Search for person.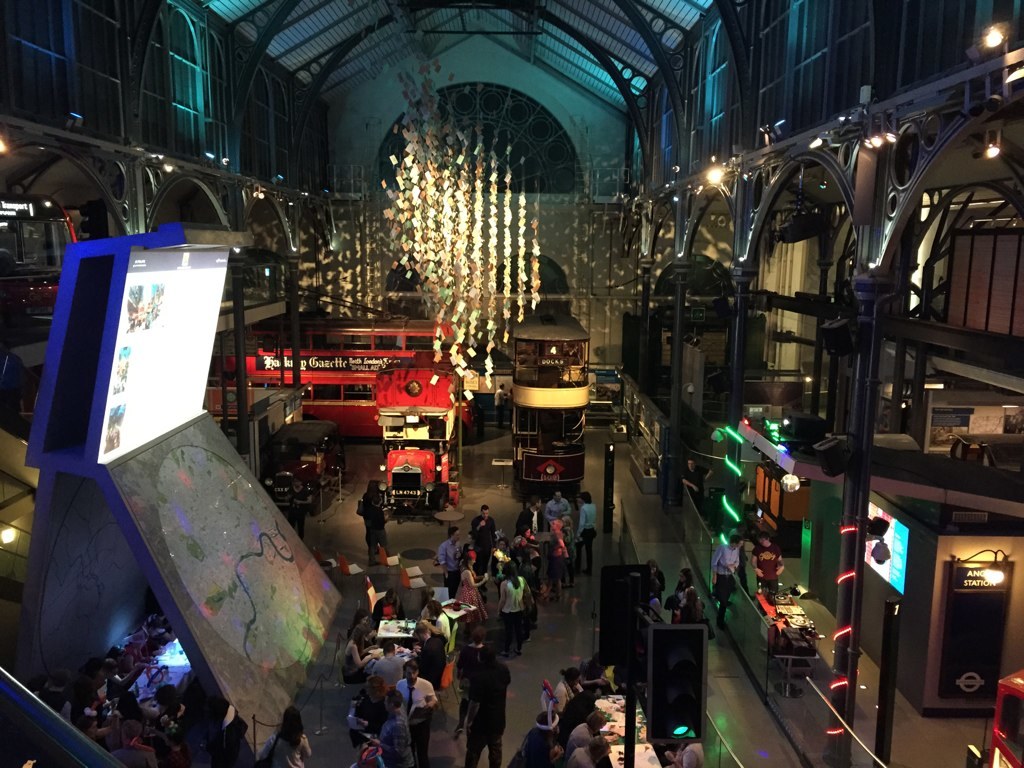
Found at {"left": 566, "top": 737, "right": 608, "bottom": 767}.
